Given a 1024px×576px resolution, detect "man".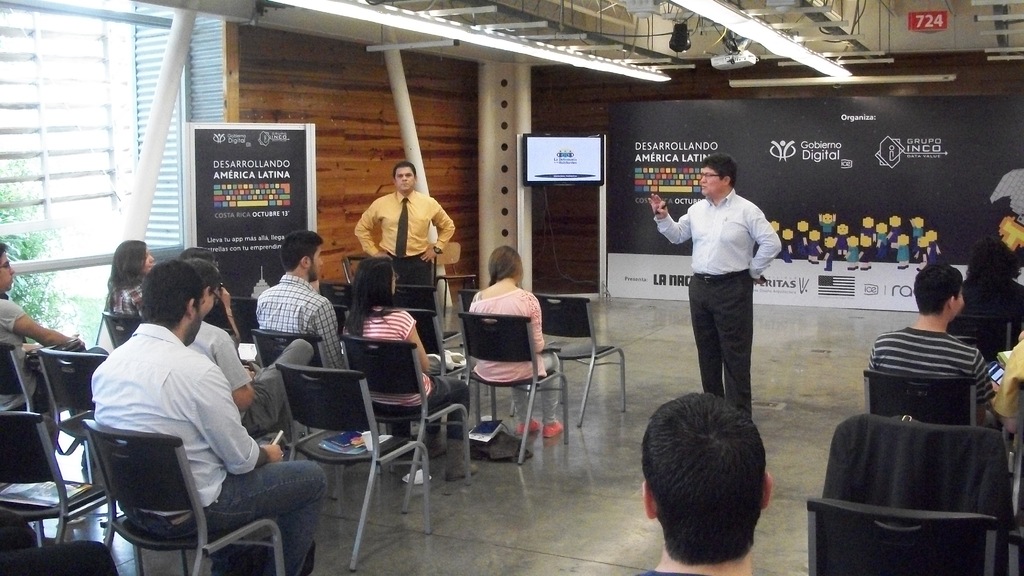
257:230:346:376.
